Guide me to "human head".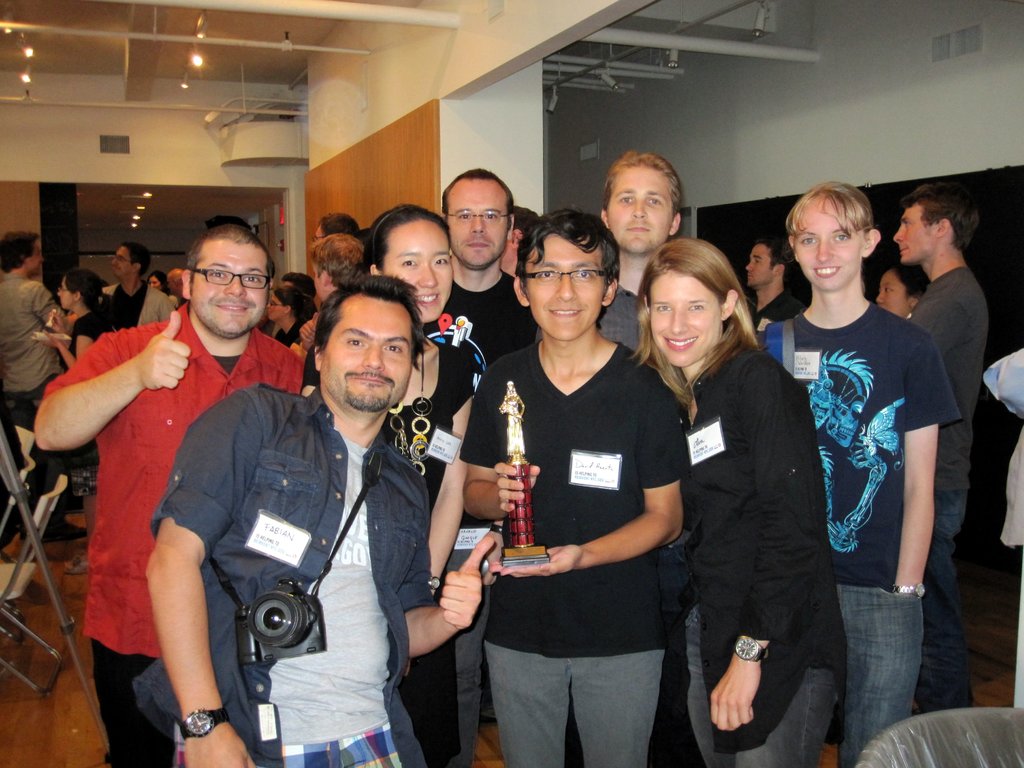
Guidance: x1=0 y1=227 x2=46 y2=277.
